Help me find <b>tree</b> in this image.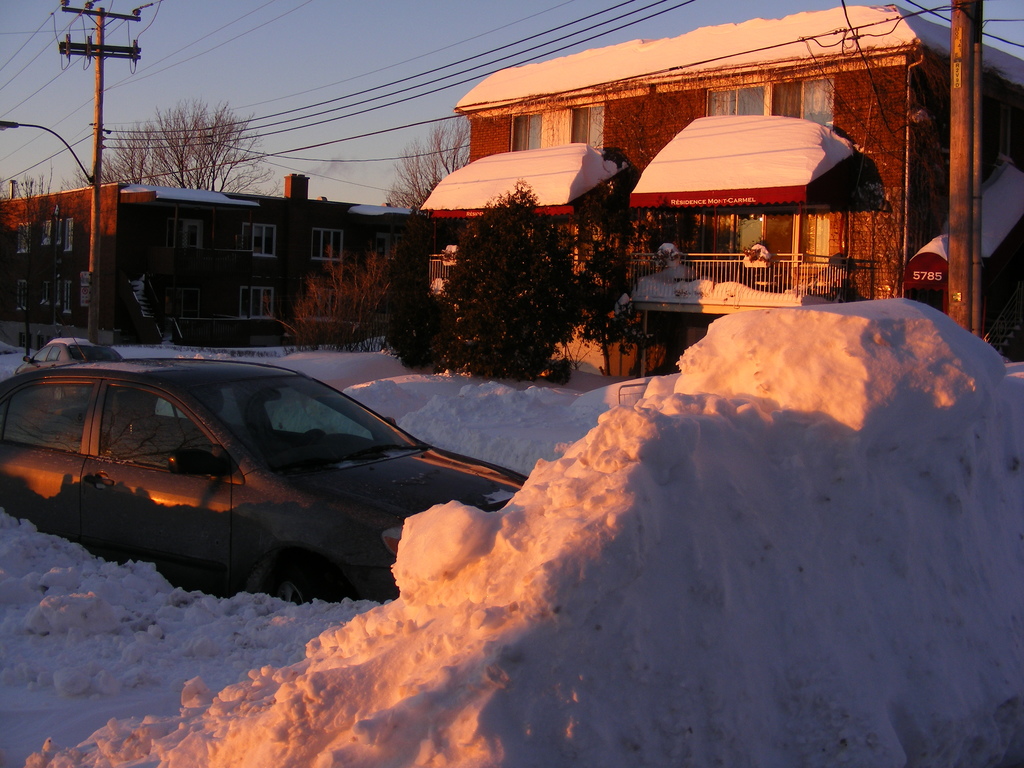
Found it: BBox(383, 116, 468, 201).
